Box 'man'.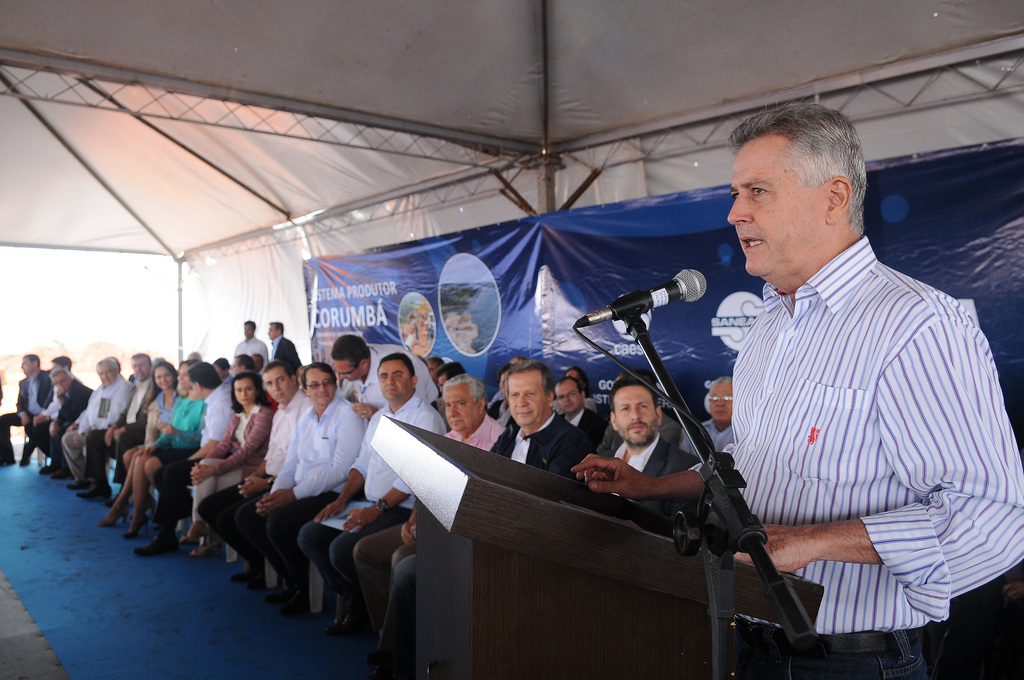
crop(231, 318, 271, 375).
